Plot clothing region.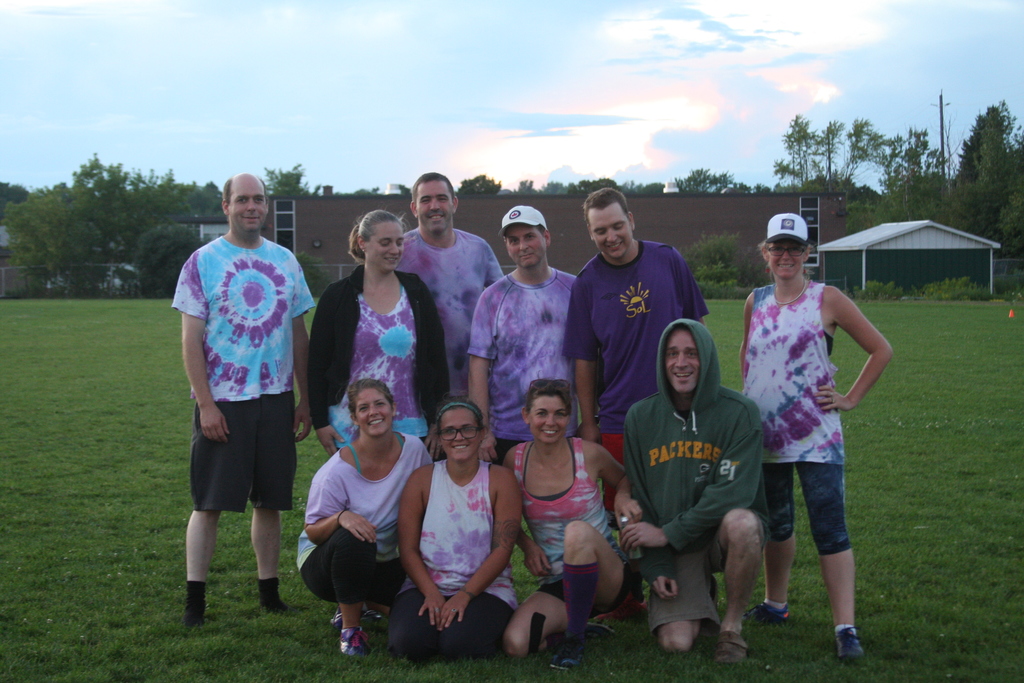
Plotted at l=305, t=420, r=419, b=613.
